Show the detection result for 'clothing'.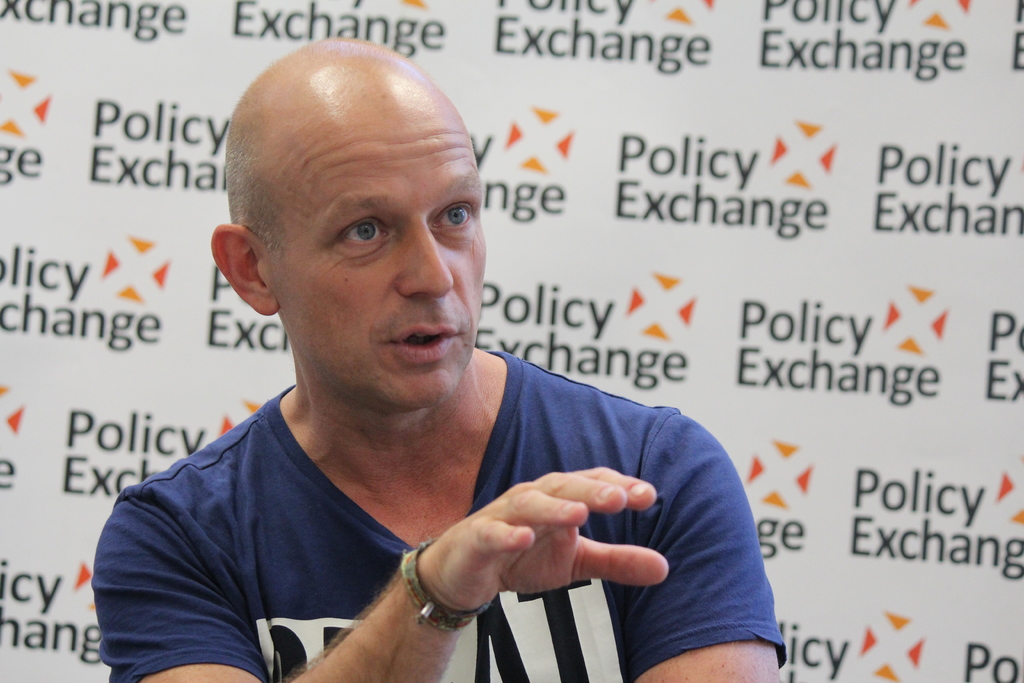
92,349,788,682.
